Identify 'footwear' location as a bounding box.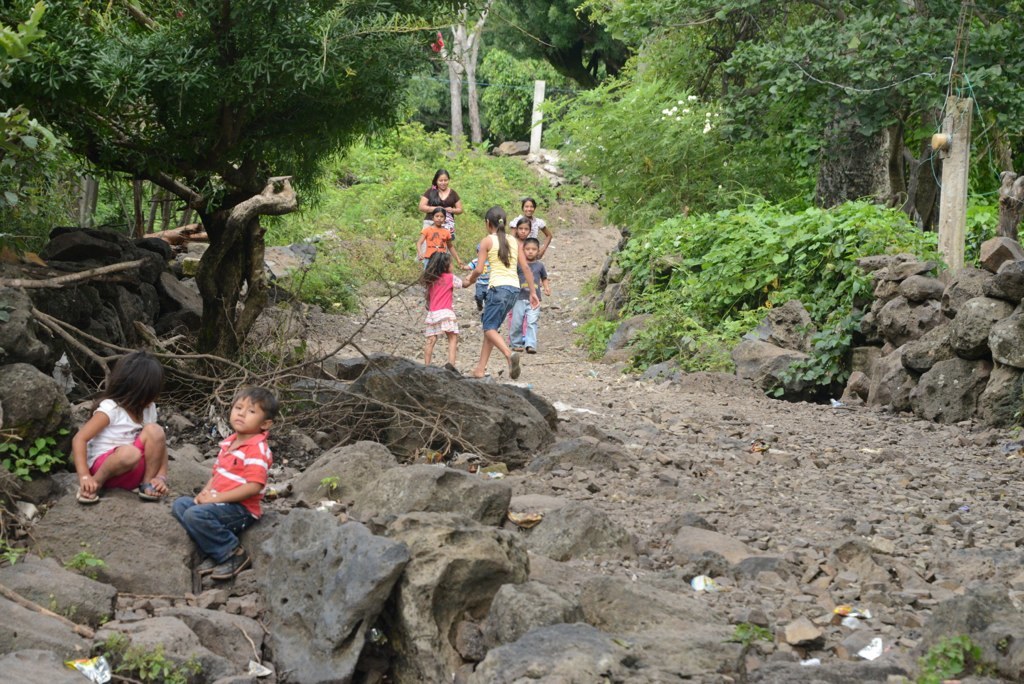
region(508, 354, 520, 379).
